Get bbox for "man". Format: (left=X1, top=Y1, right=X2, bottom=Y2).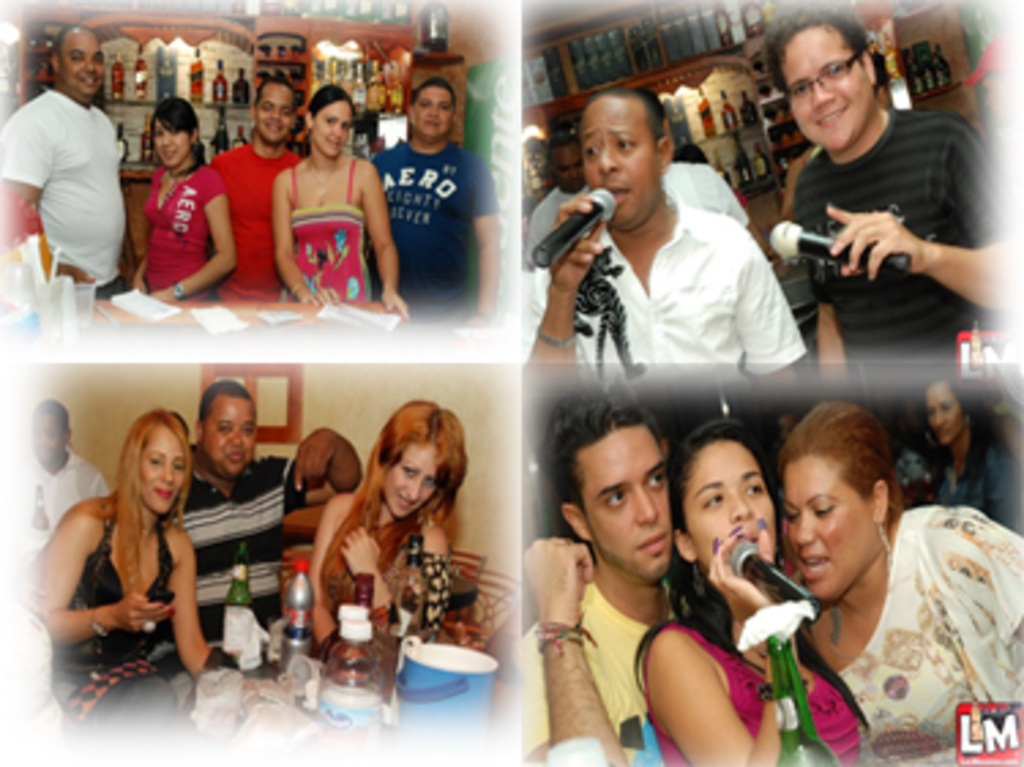
(left=360, top=76, right=502, bottom=328).
